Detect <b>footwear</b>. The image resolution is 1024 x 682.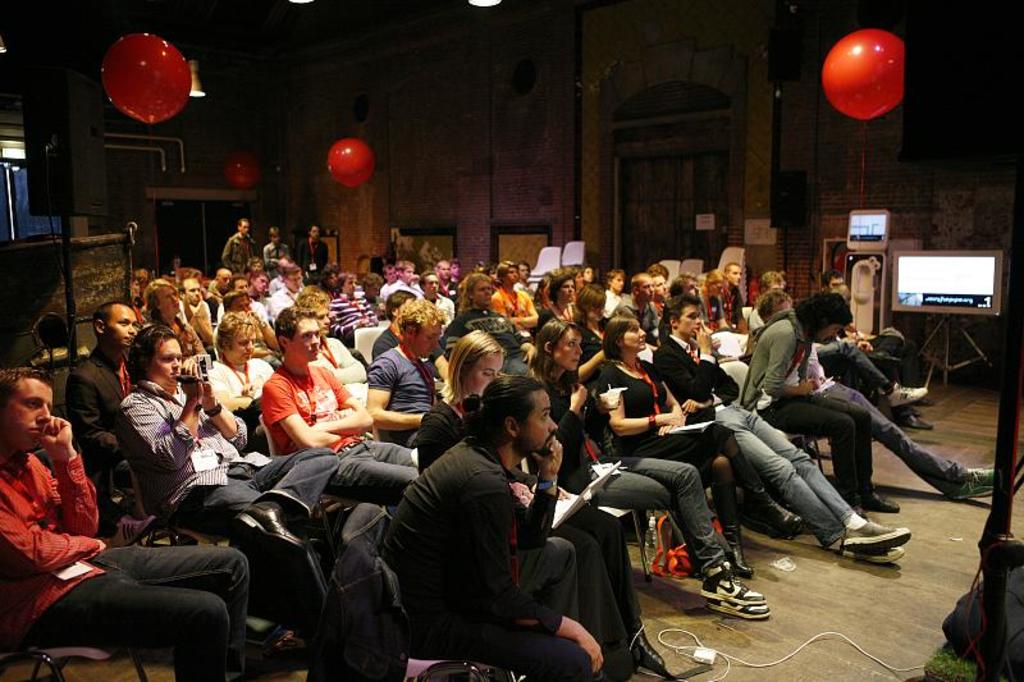
BBox(896, 407, 932, 427).
